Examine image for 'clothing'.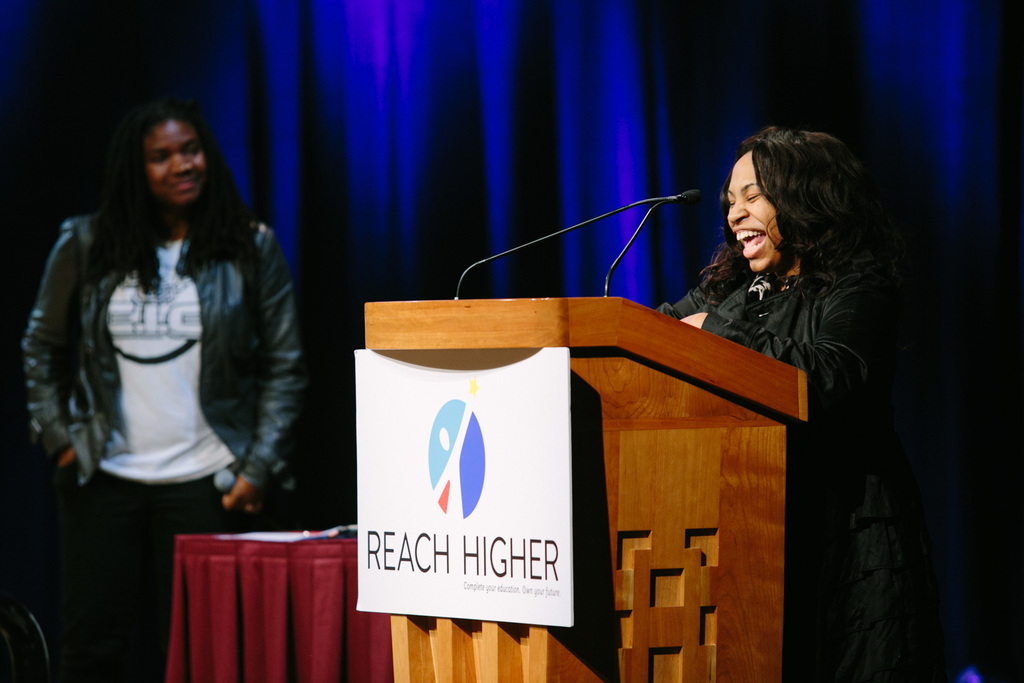
Examination result: x1=10, y1=141, x2=320, y2=524.
